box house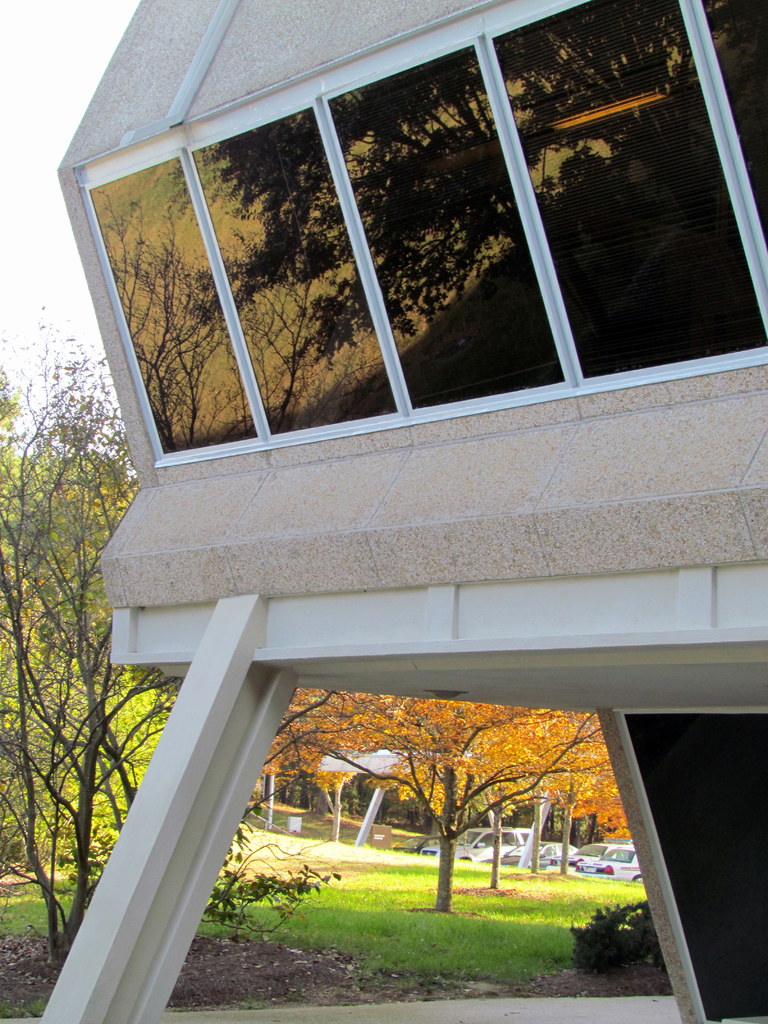
l=32, t=0, r=765, b=1023
